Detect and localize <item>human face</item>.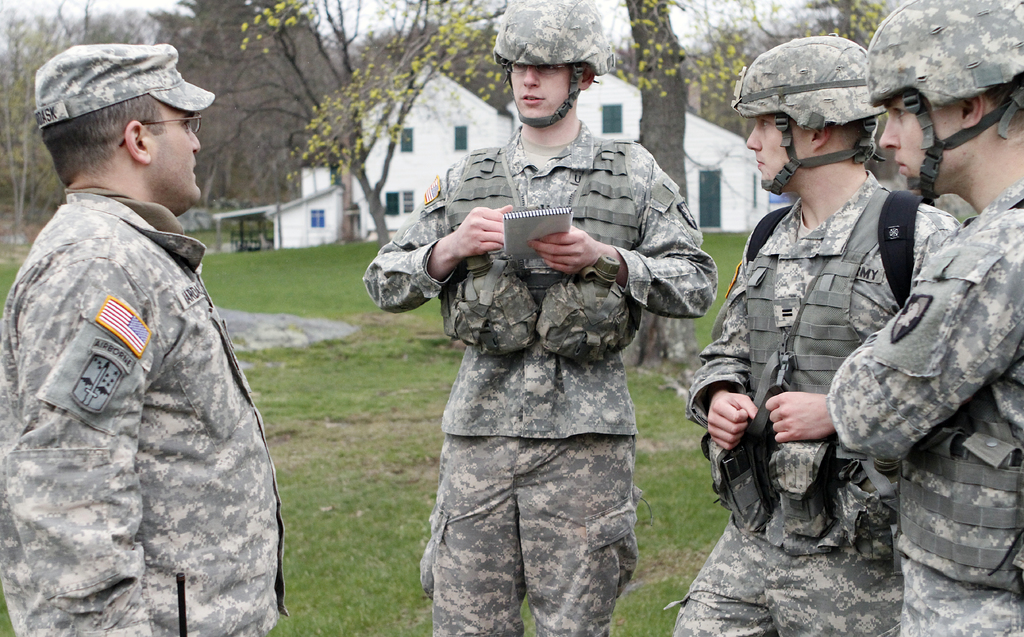
Localized at box=[505, 65, 572, 122].
